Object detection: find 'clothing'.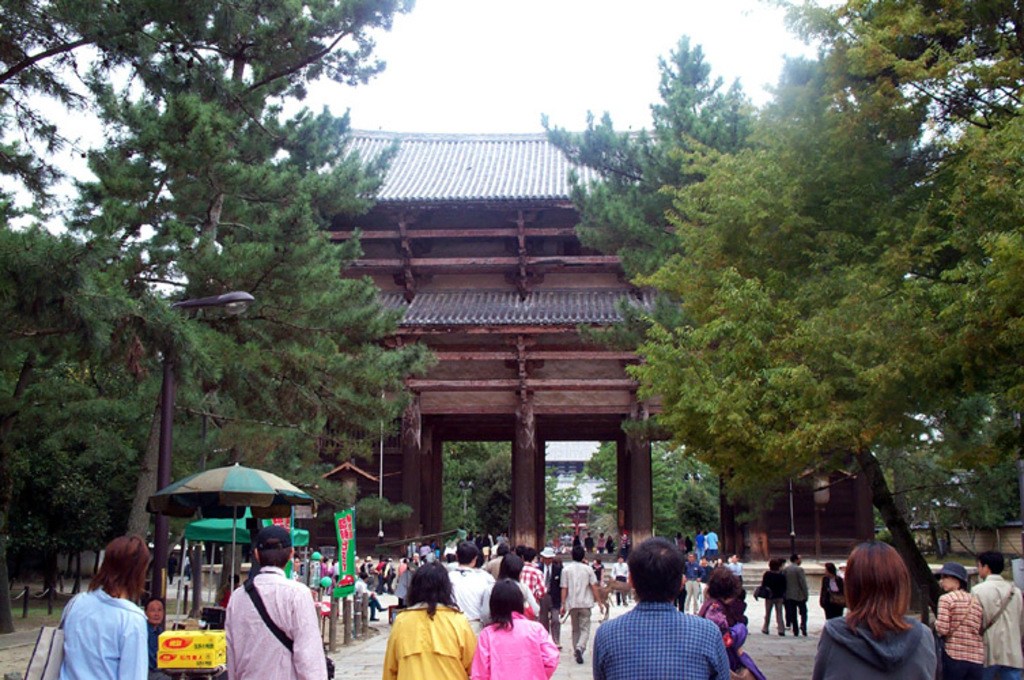
209,568,326,679.
